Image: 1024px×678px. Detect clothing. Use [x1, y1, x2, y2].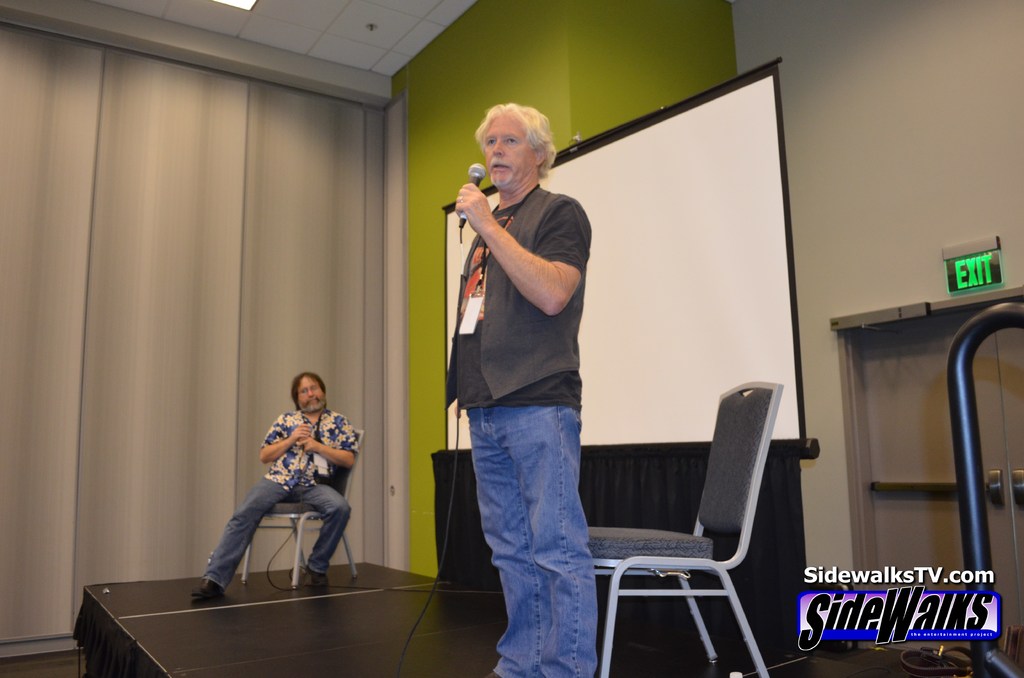
[205, 395, 355, 578].
